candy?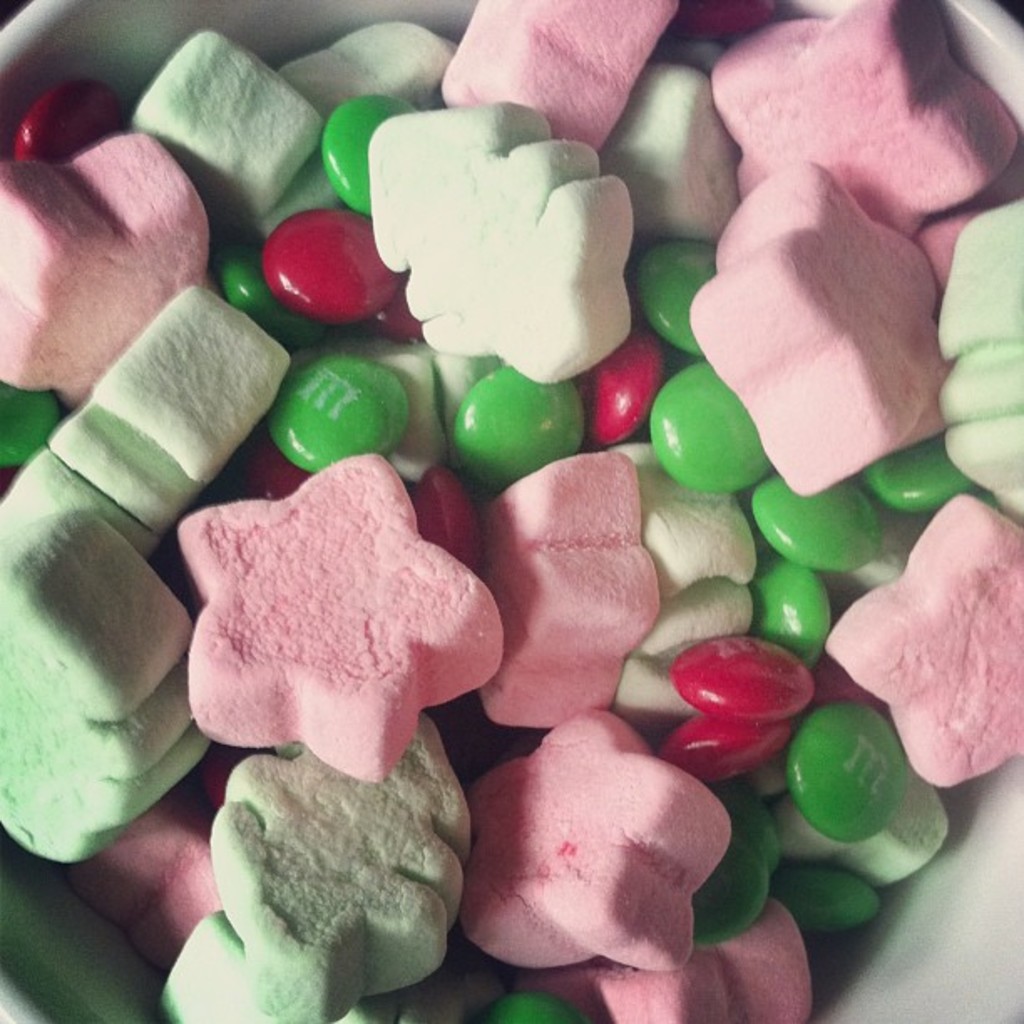
left=0, top=13, right=991, bottom=1004
